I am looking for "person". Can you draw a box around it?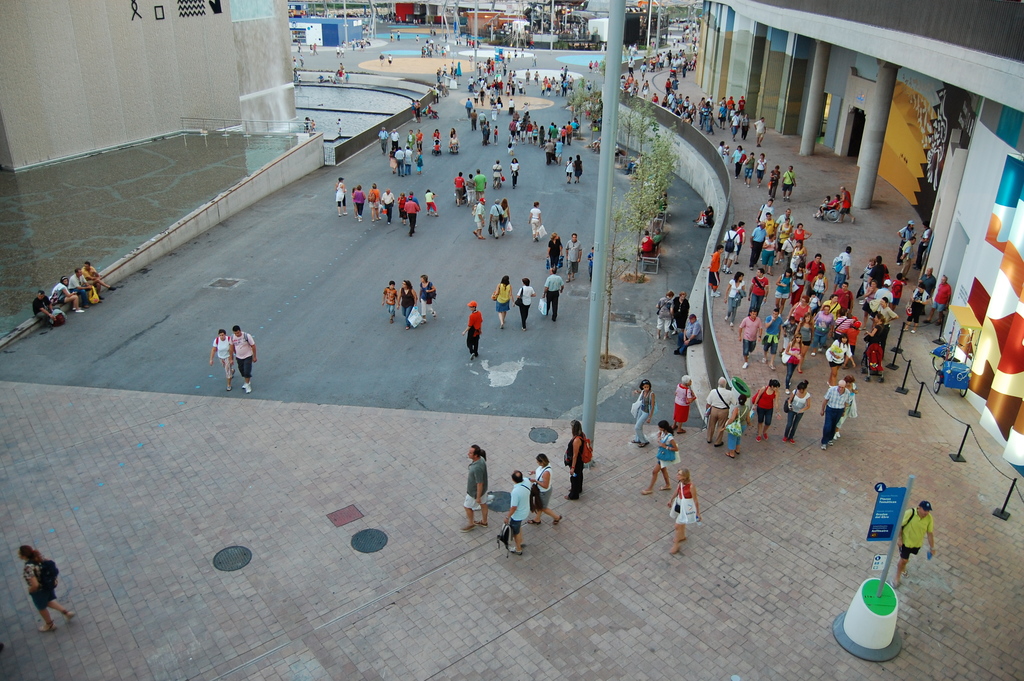
Sure, the bounding box is bbox(755, 154, 771, 188).
